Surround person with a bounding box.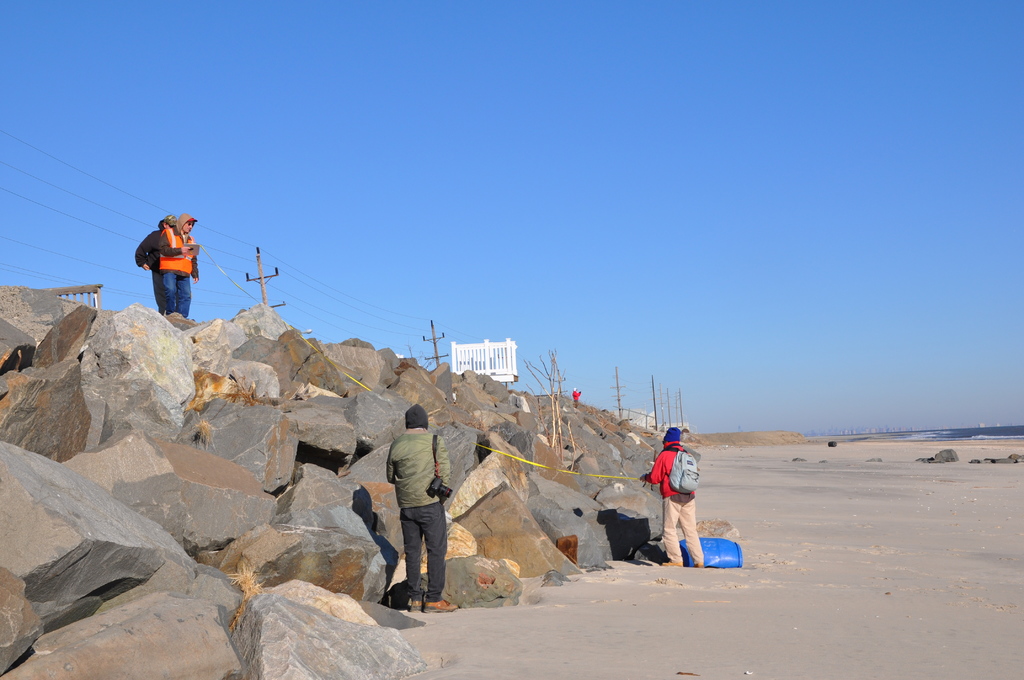
639,423,707,567.
